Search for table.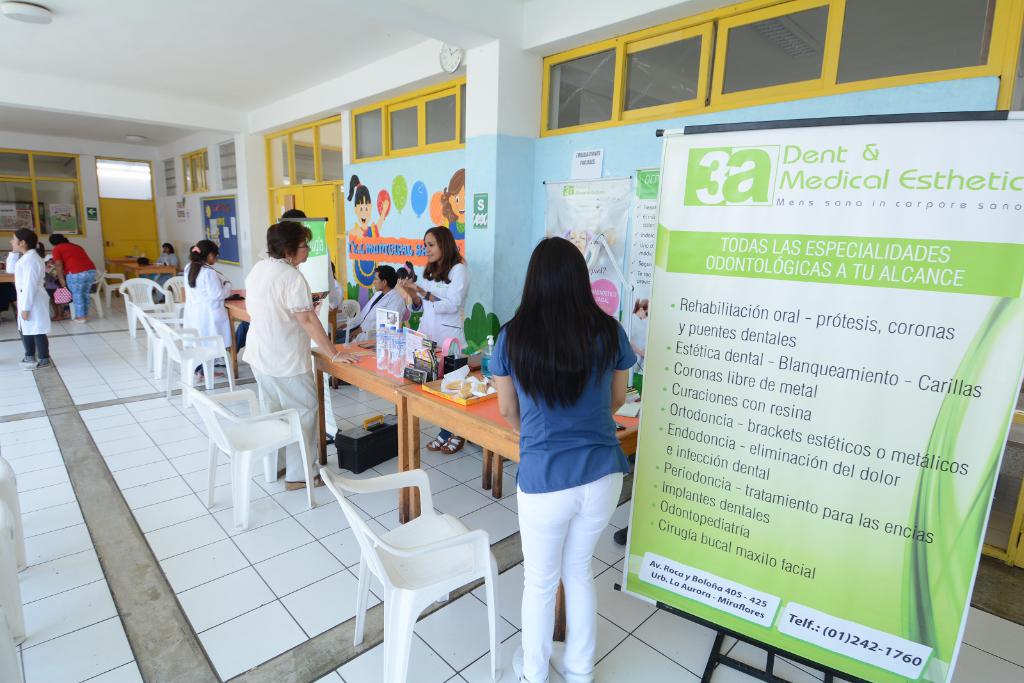
Found at x1=104 y1=264 x2=172 y2=300.
